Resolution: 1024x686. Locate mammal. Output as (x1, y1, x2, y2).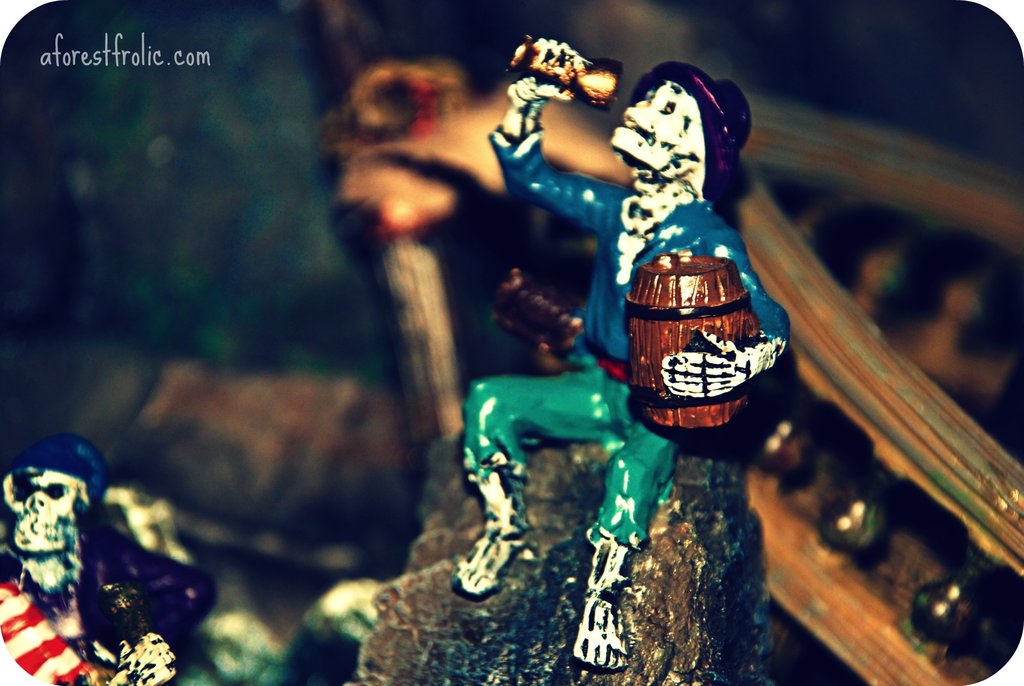
(465, 33, 792, 672).
